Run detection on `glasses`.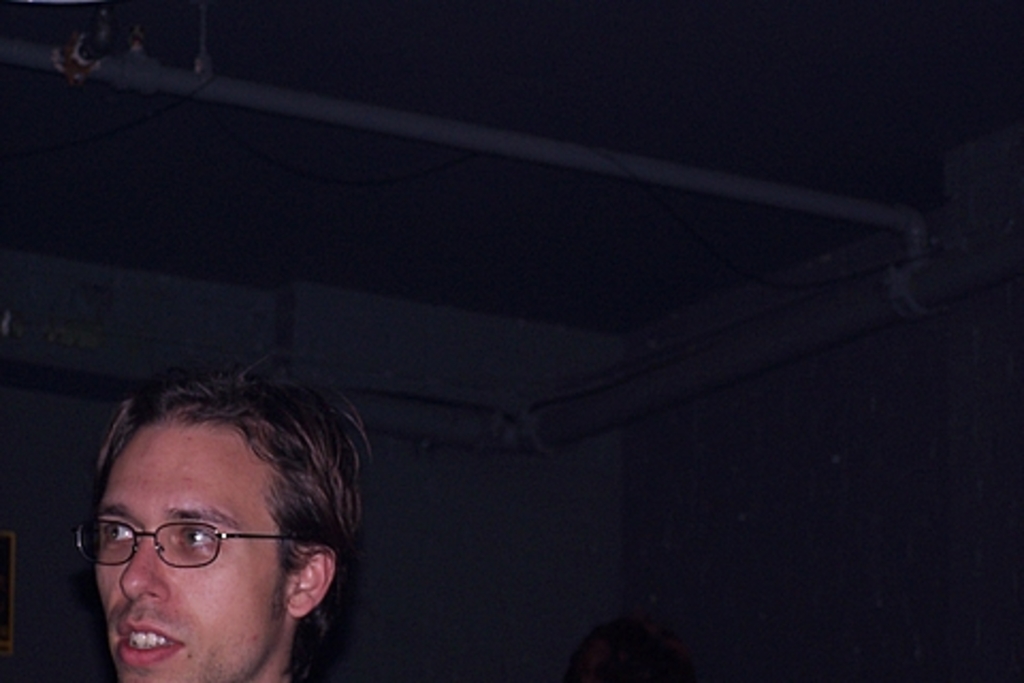
Result: x1=75 y1=519 x2=307 y2=572.
